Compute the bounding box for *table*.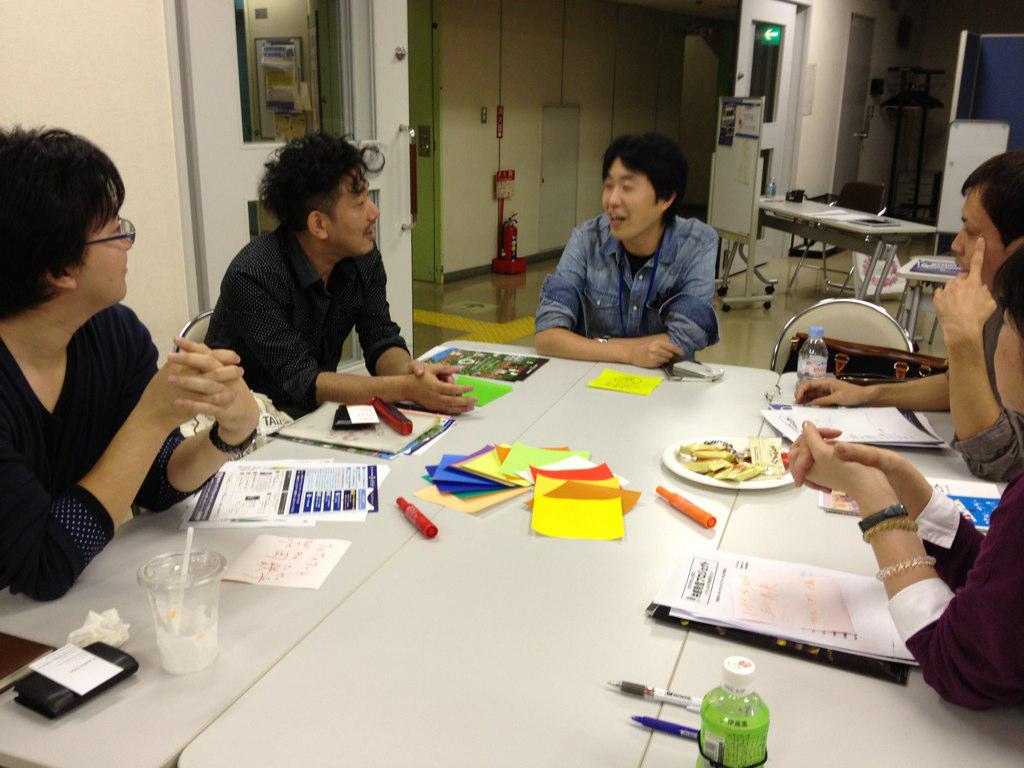
22:342:944:749.
